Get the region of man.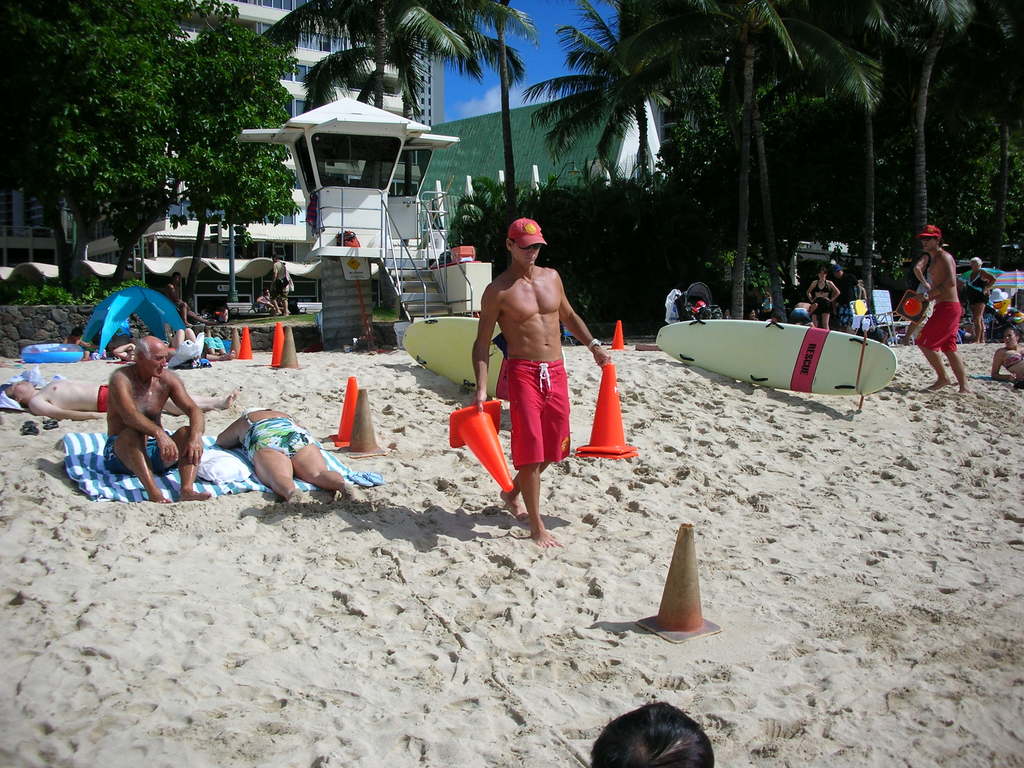
<region>170, 266, 212, 326</region>.
